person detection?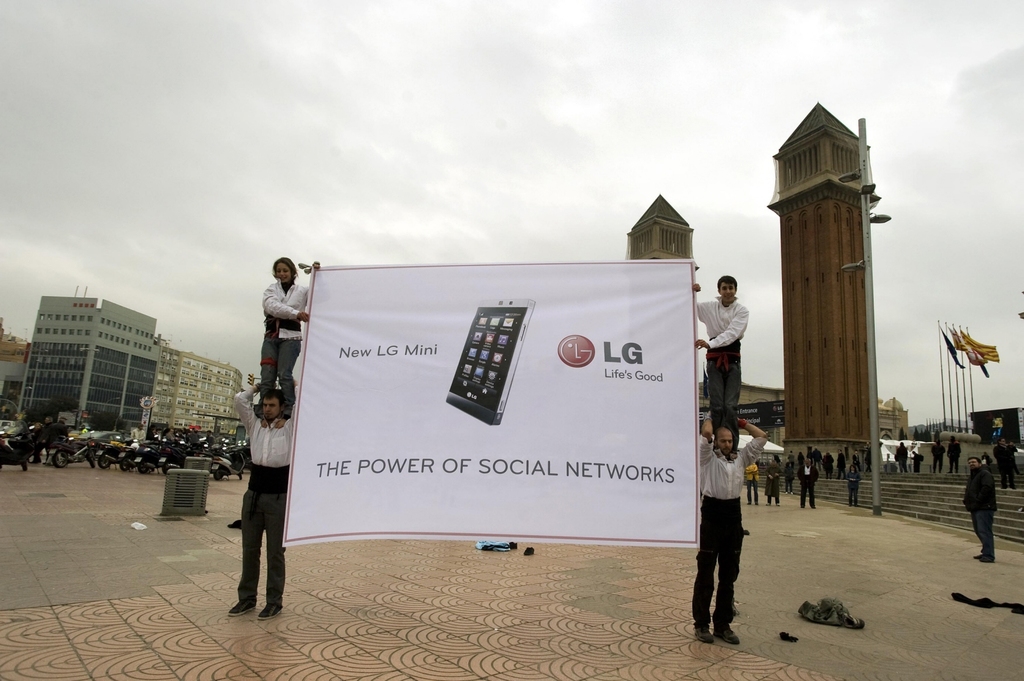
{"x1": 692, "y1": 275, "x2": 745, "y2": 456}
